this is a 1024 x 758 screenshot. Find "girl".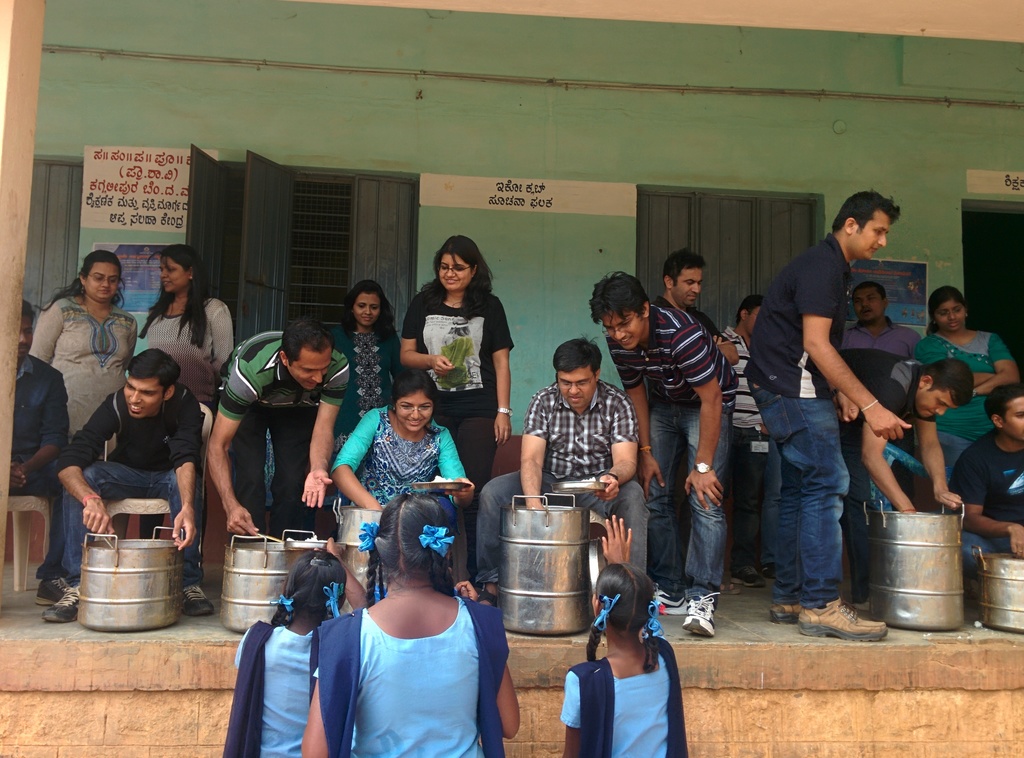
Bounding box: (x1=298, y1=490, x2=520, y2=757).
